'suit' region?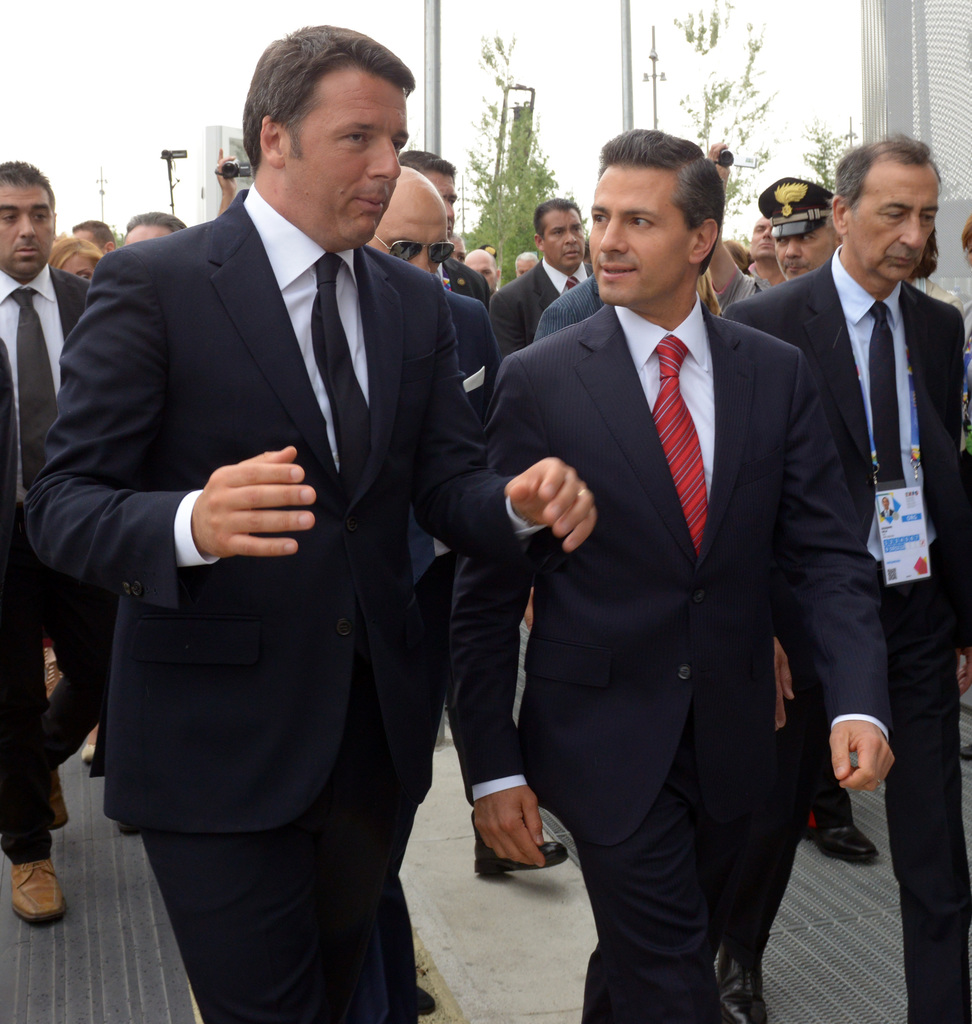
BBox(18, 182, 540, 1023)
